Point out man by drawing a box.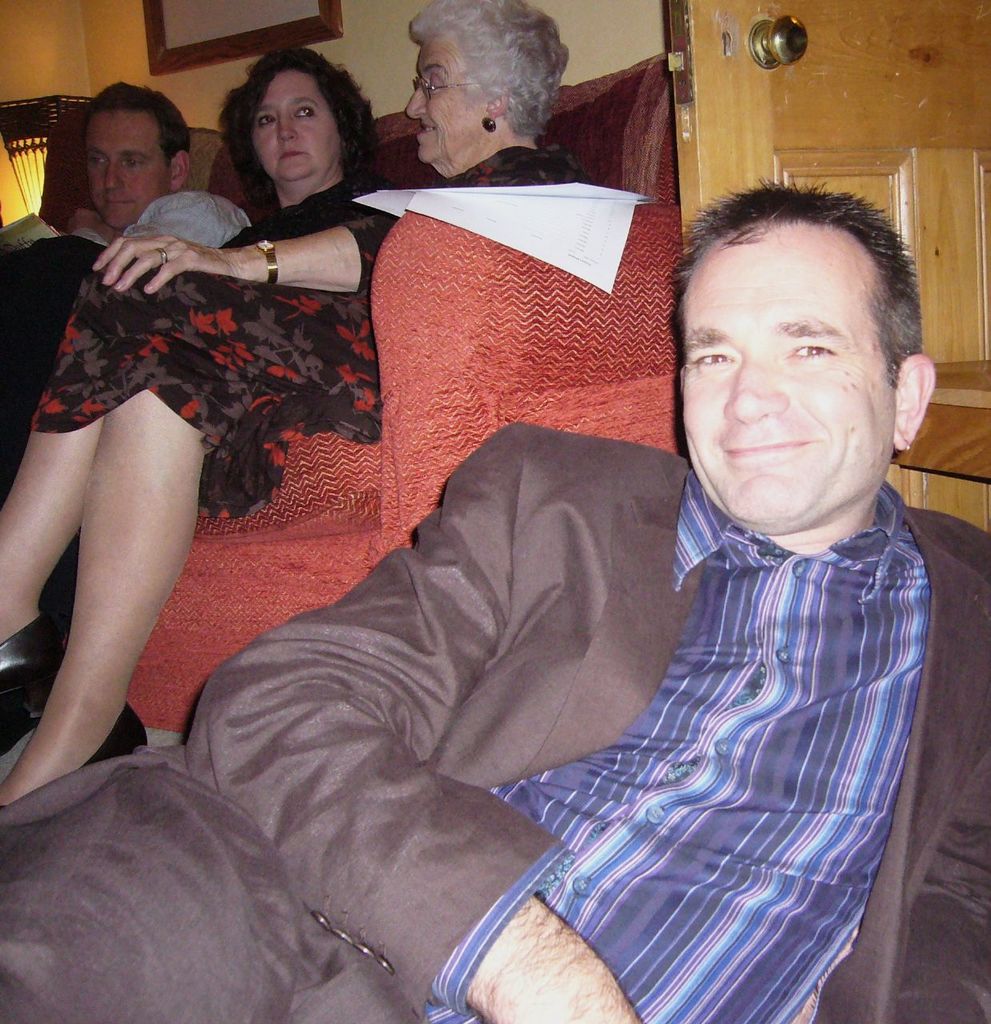
(left=0, top=84, right=272, bottom=471).
